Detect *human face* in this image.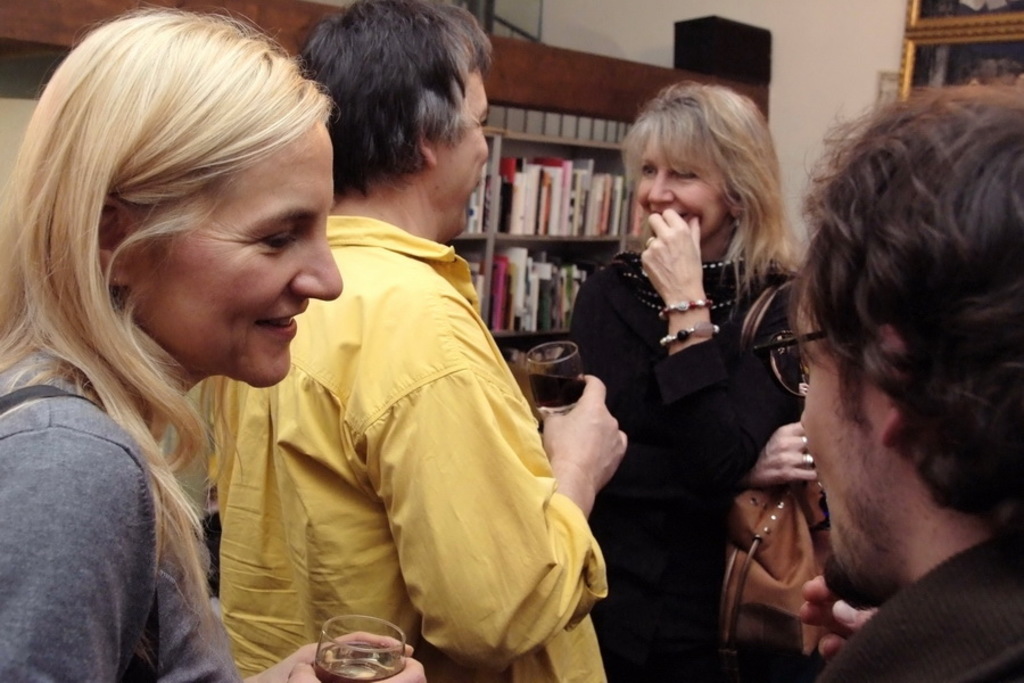
Detection: 433 75 493 245.
